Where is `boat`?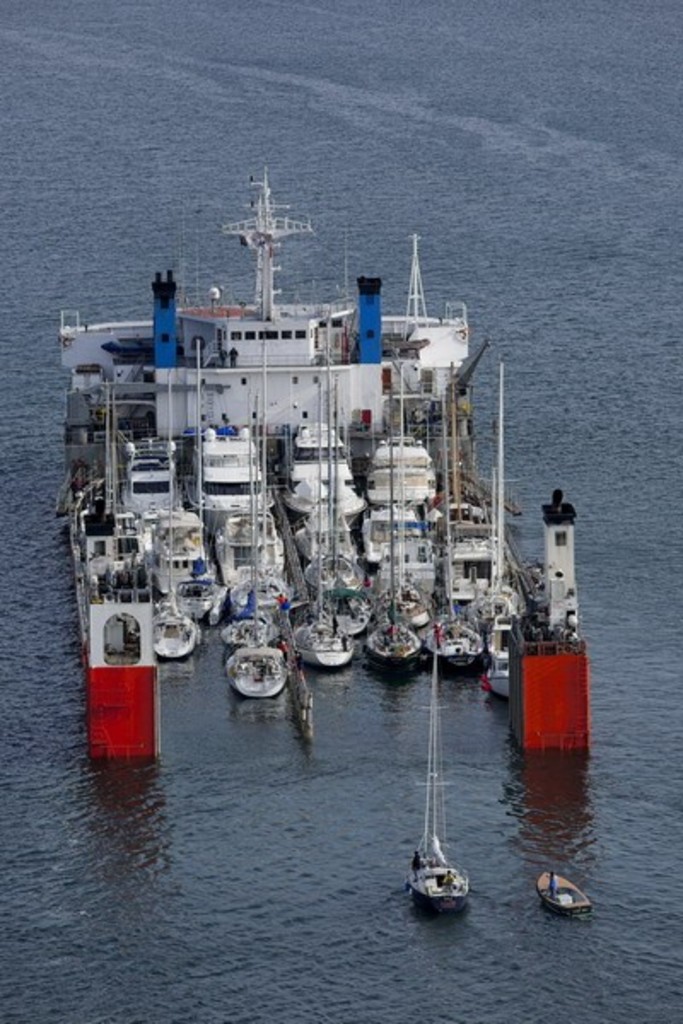
crop(289, 597, 384, 660).
